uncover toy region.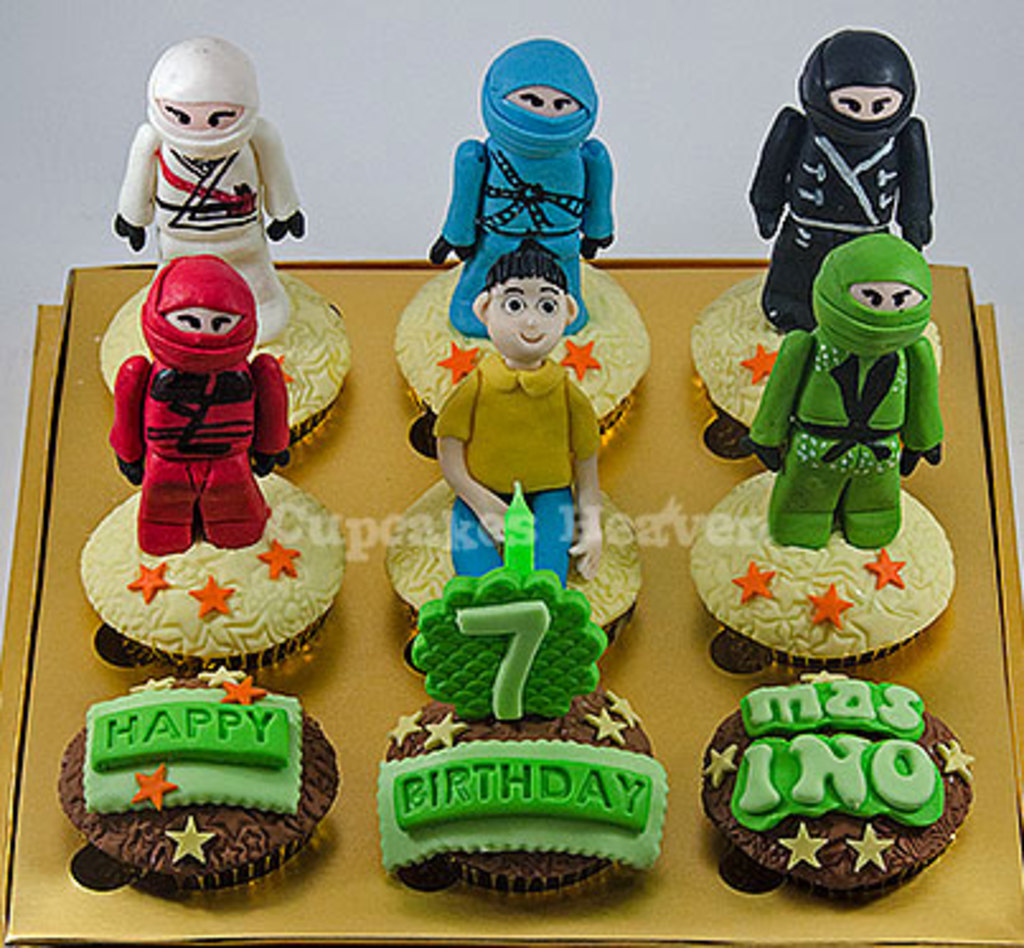
Uncovered: bbox=[744, 28, 930, 338].
